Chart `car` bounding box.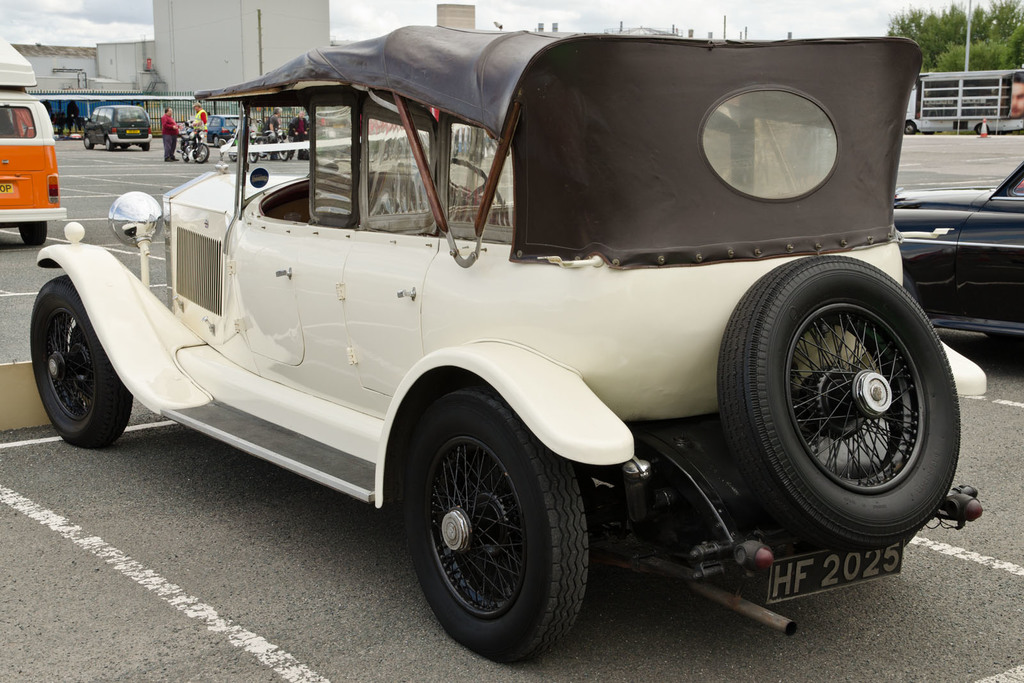
Charted: box(889, 156, 1023, 336).
